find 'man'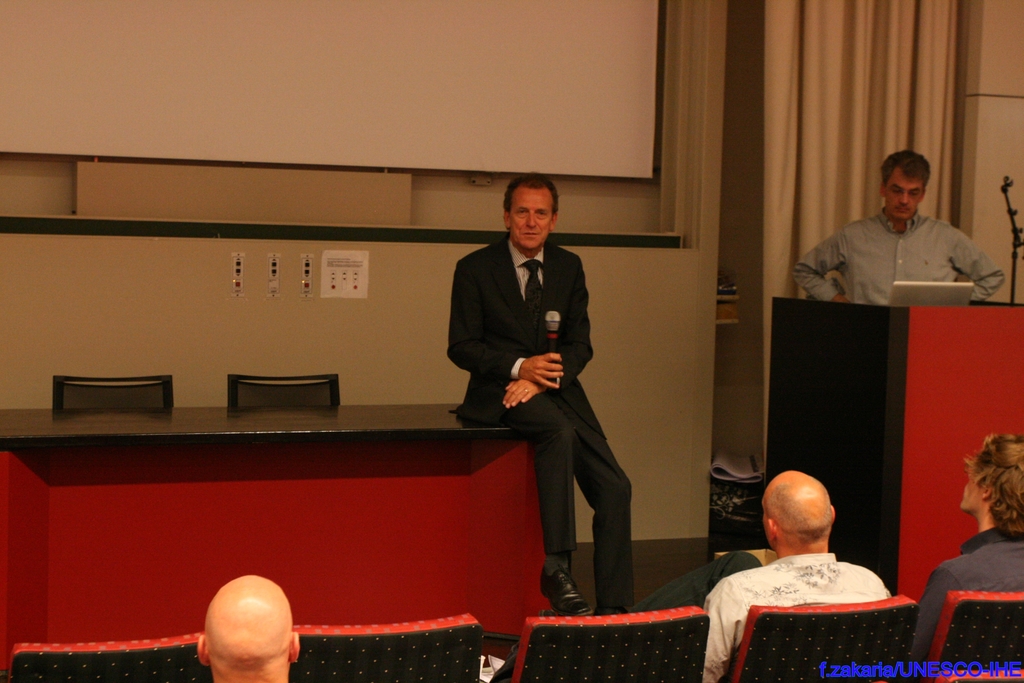
BBox(908, 433, 1023, 682)
